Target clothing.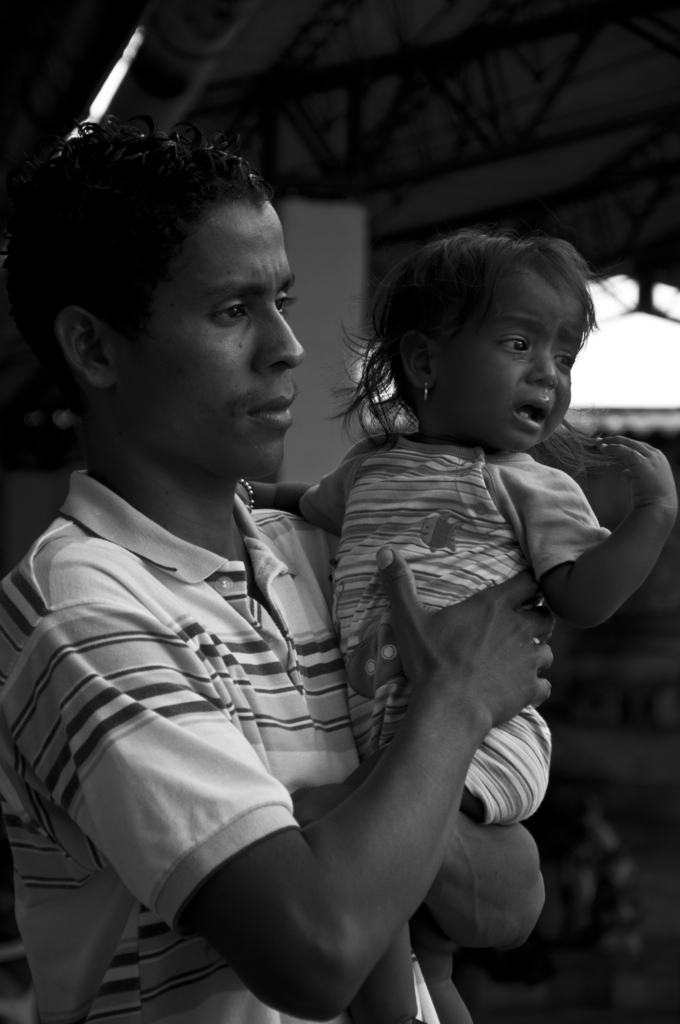
Target region: <box>336,424,616,820</box>.
